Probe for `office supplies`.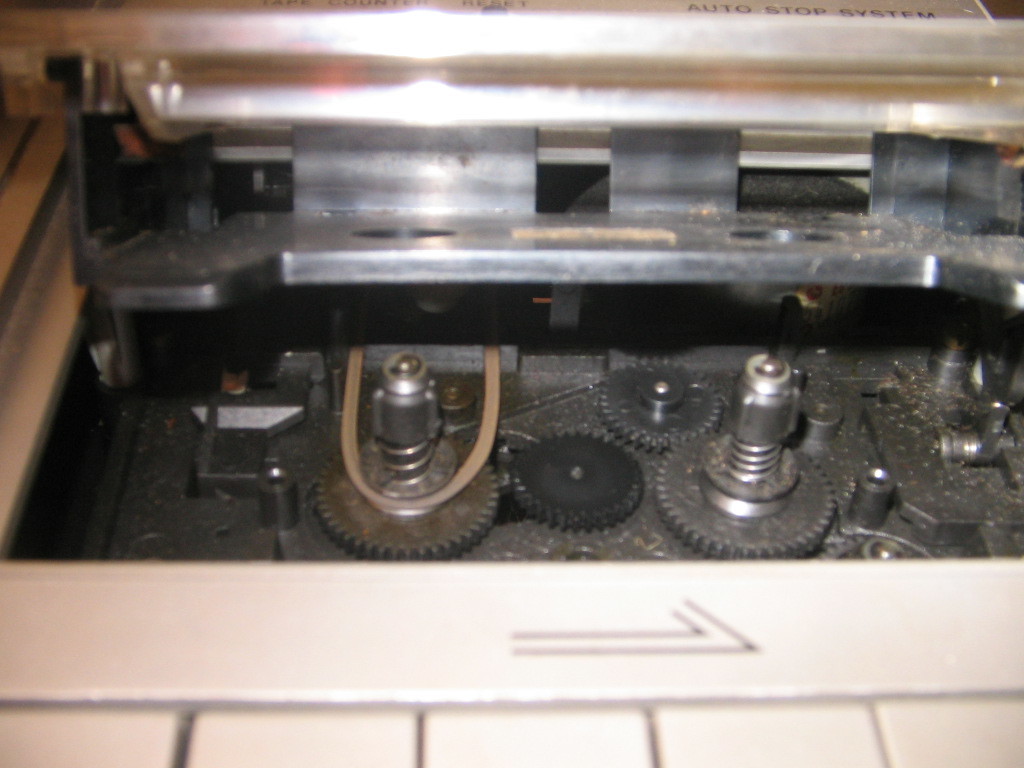
Probe result: crop(0, 0, 1023, 767).
